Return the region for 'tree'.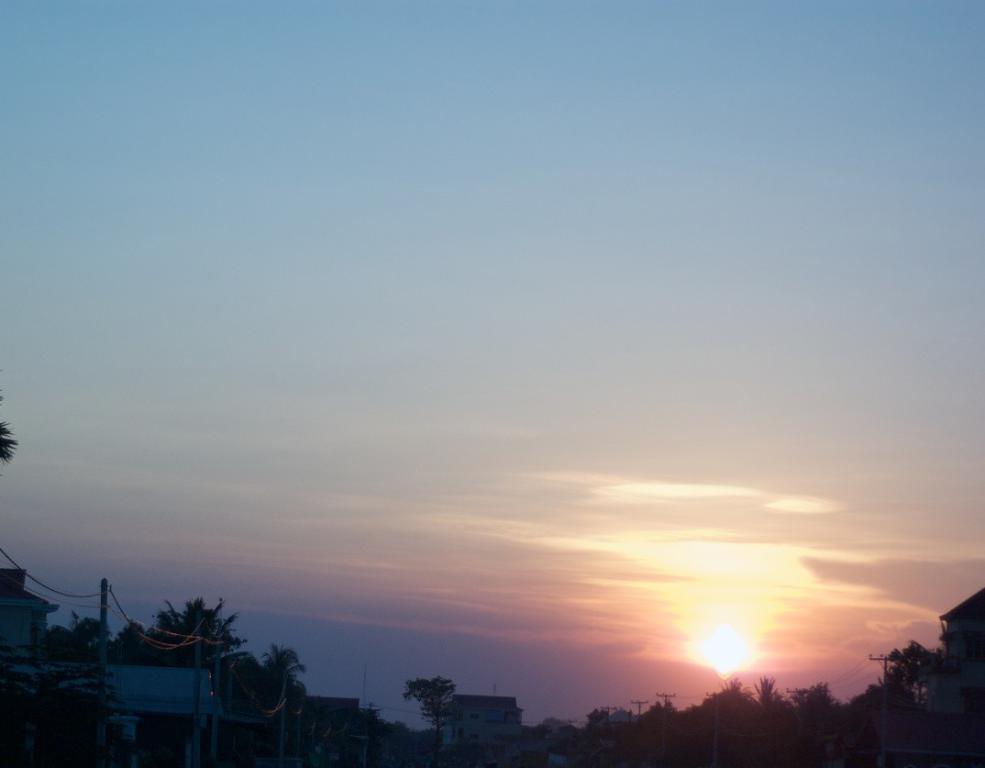
x1=5, y1=646, x2=127, y2=766.
